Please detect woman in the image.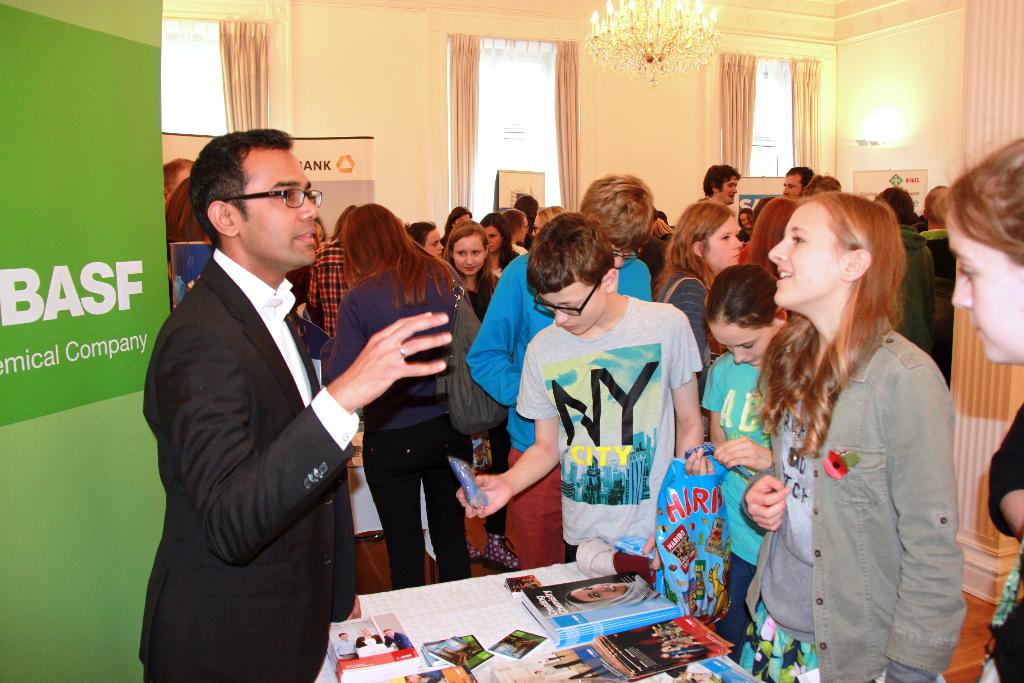
select_region(323, 202, 478, 594).
